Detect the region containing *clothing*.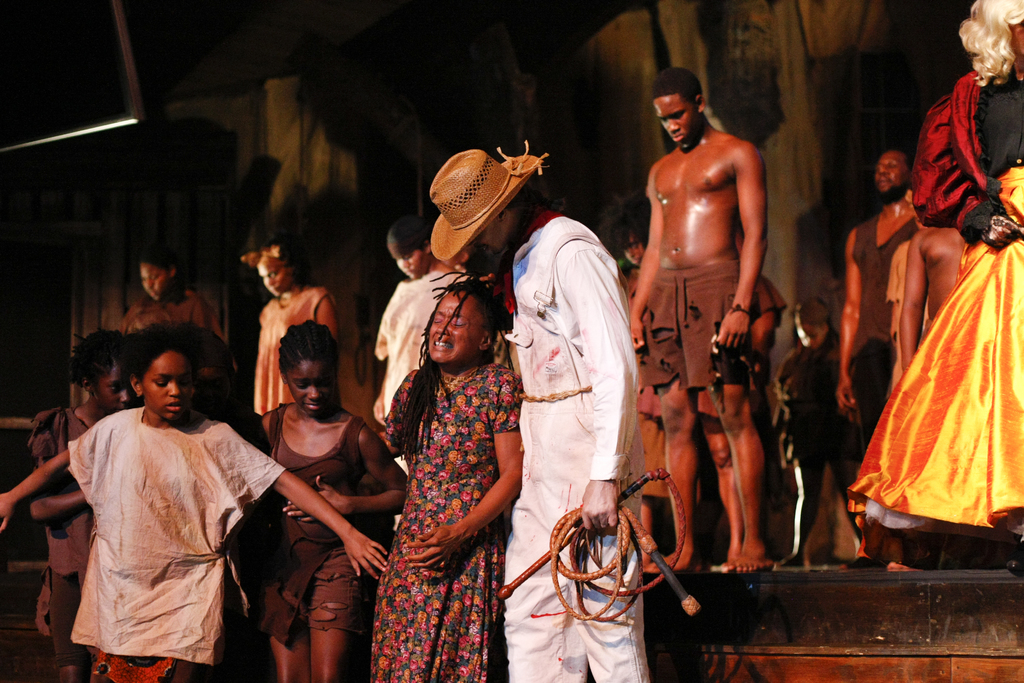
box=[372, 270, 474, 424].
